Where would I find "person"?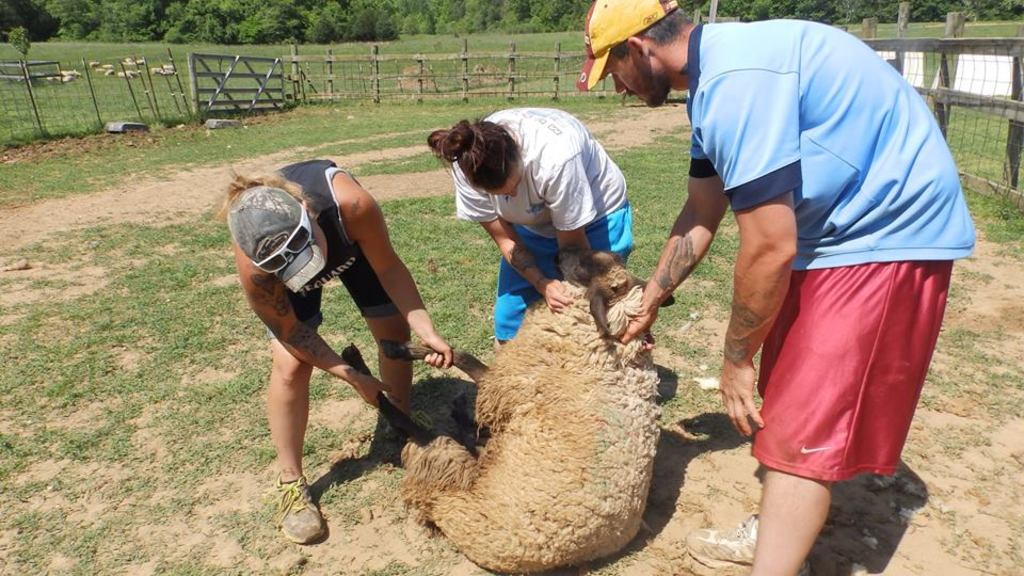
At (229,124,438,522).
